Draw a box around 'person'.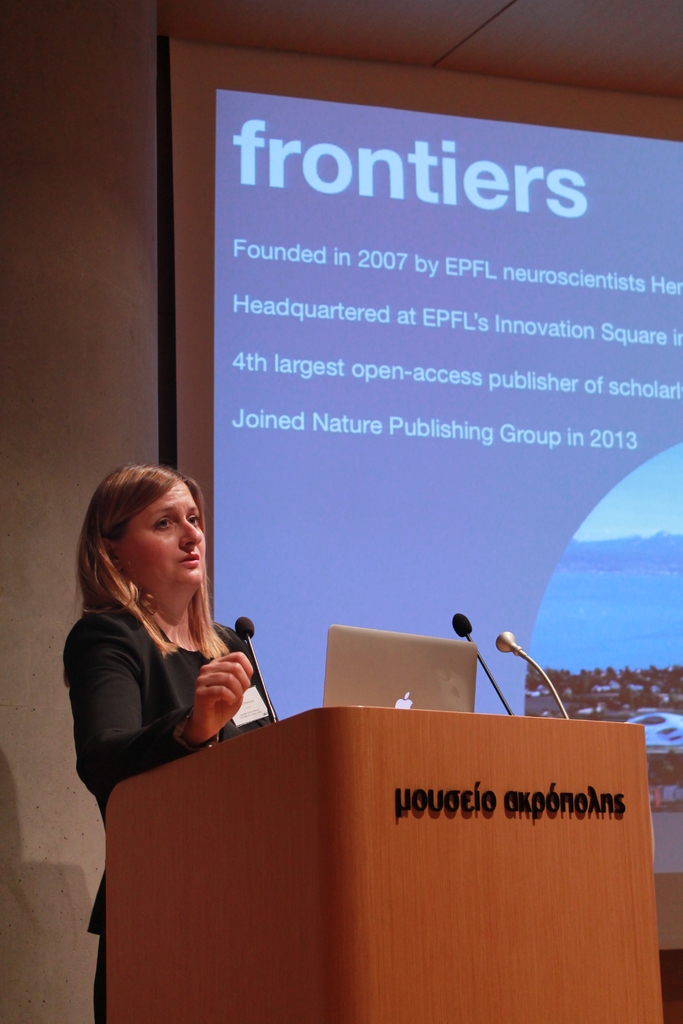
67, 461, 327, 1023.
